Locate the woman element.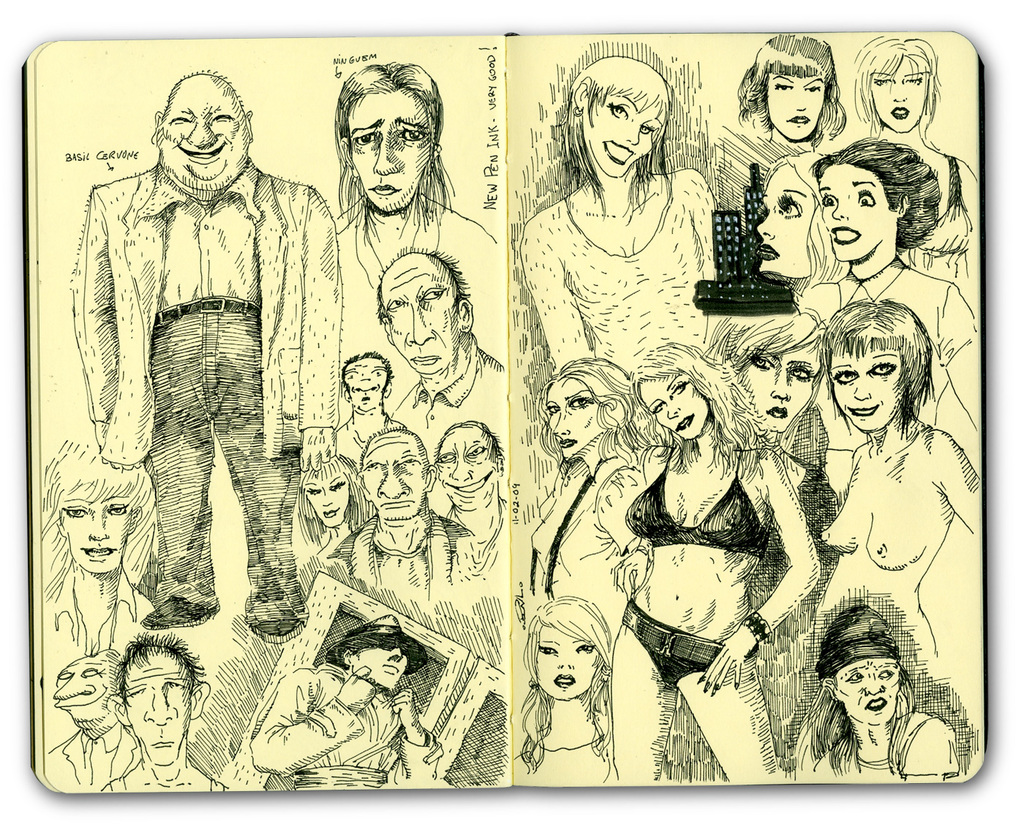
Element bbox: {"left": 795, "top": 604, "right": 960, "bottom": 786}.
